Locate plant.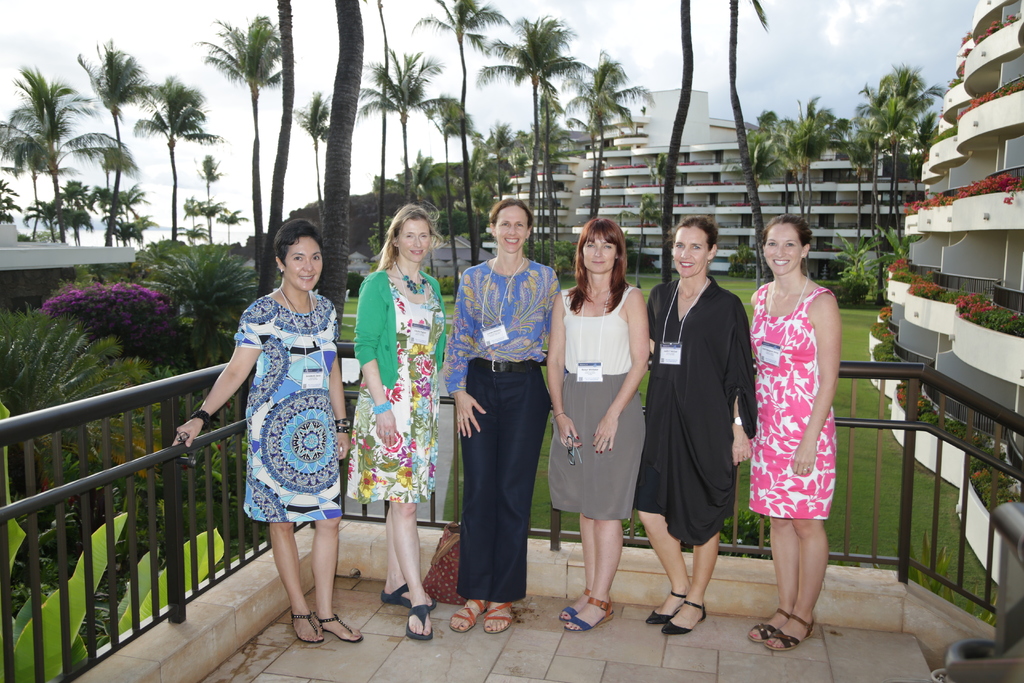
Bounding box: (890, 267, 1023, 338).
